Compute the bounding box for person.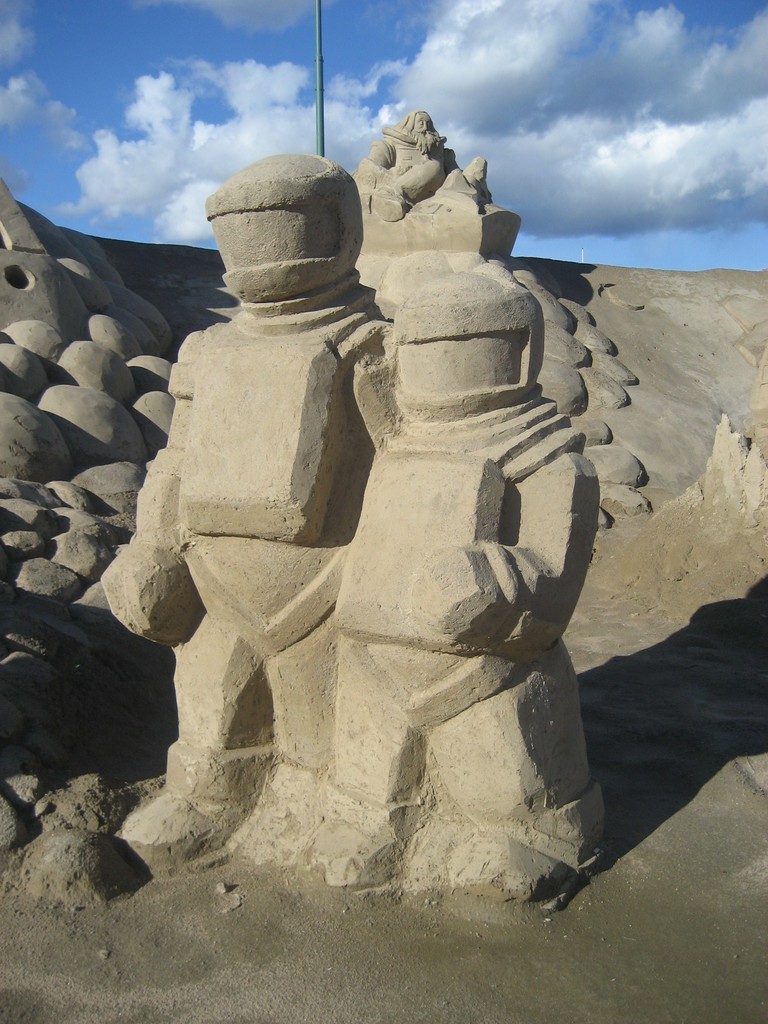
bbox=(301, 277, 602, 907).
